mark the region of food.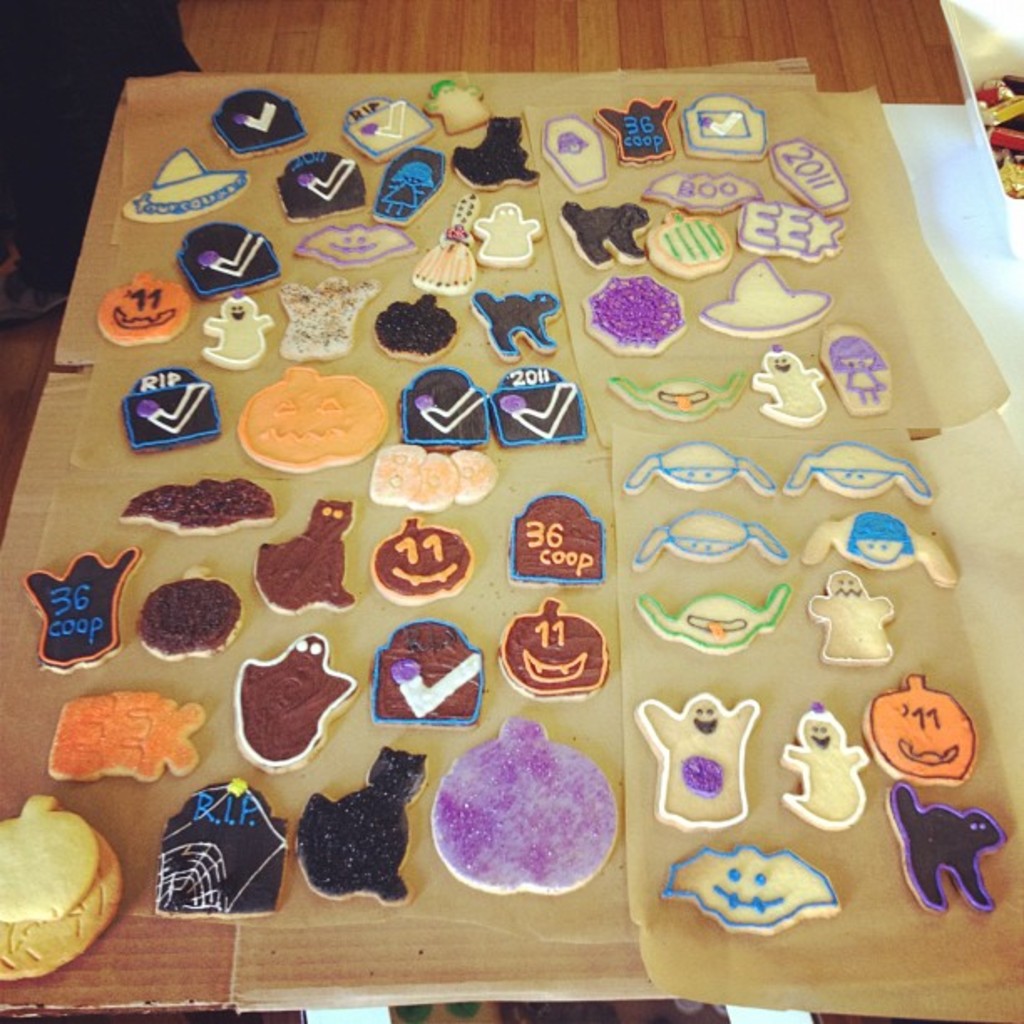
Region: bbox=[604, 365, 746, 425].
